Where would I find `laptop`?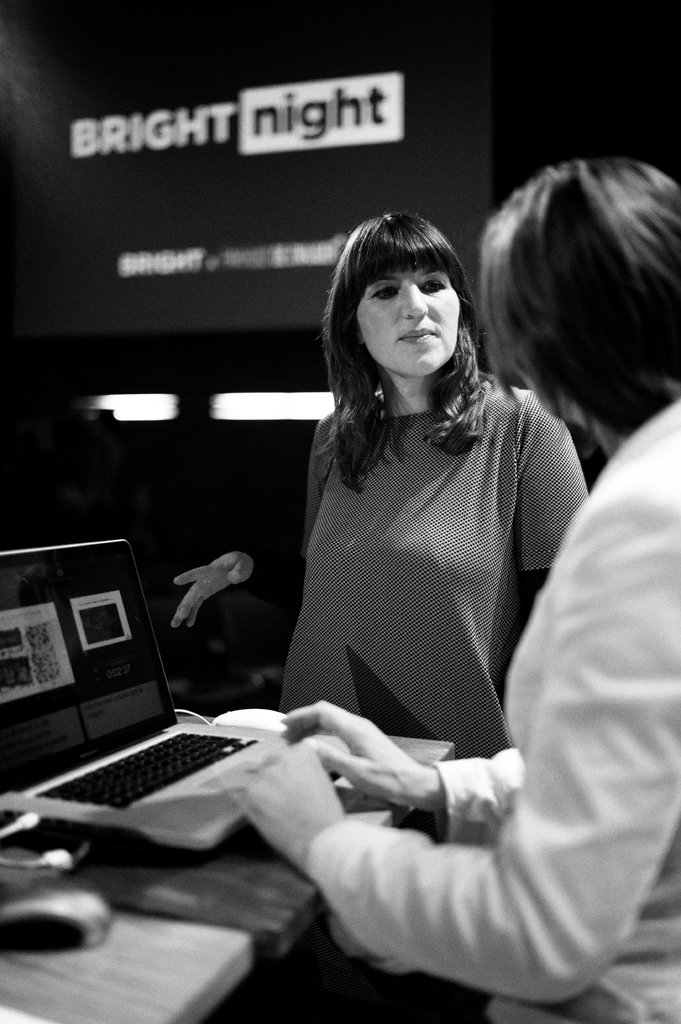
At 21 513 279 900.
